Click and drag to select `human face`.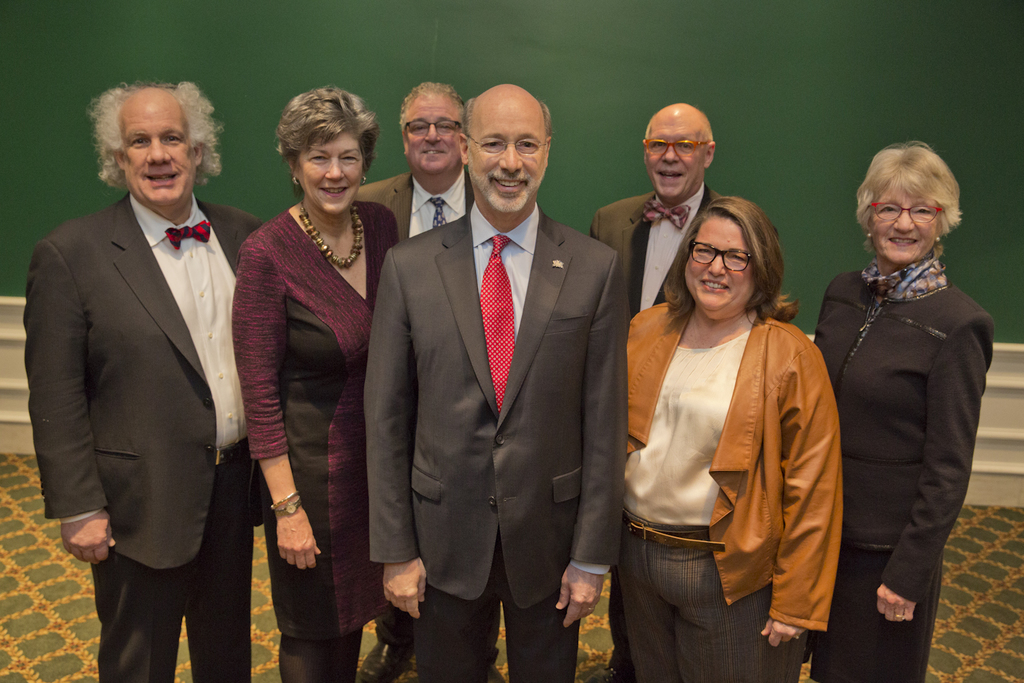
Selection: [x1=870, y1=177, x2=942, y2=263].
